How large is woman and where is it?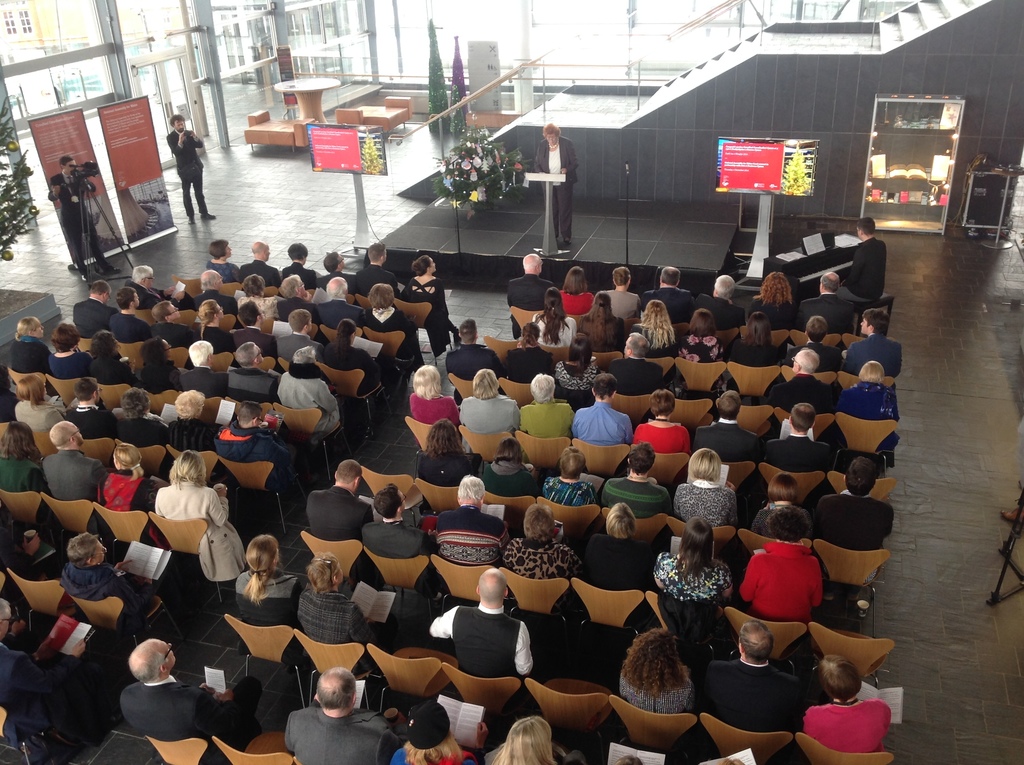
Bounding box: BBox(614, 625, 699, 724).
